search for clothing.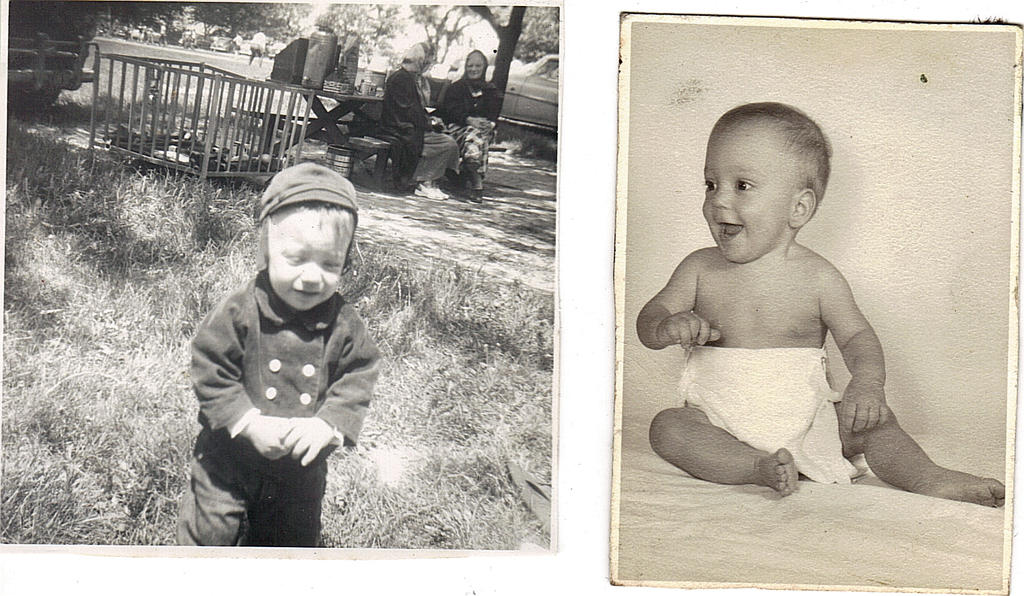
Found at BBox(684, 345, 853, 486).
